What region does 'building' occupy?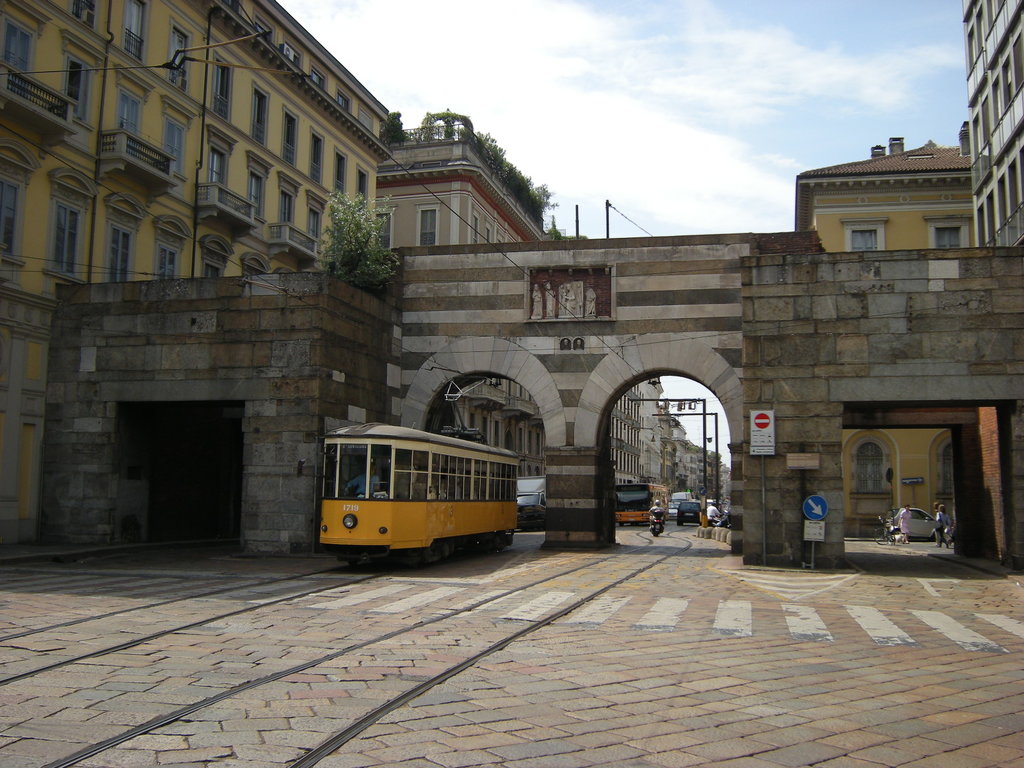
bbox(789, 132, 972, 537).
